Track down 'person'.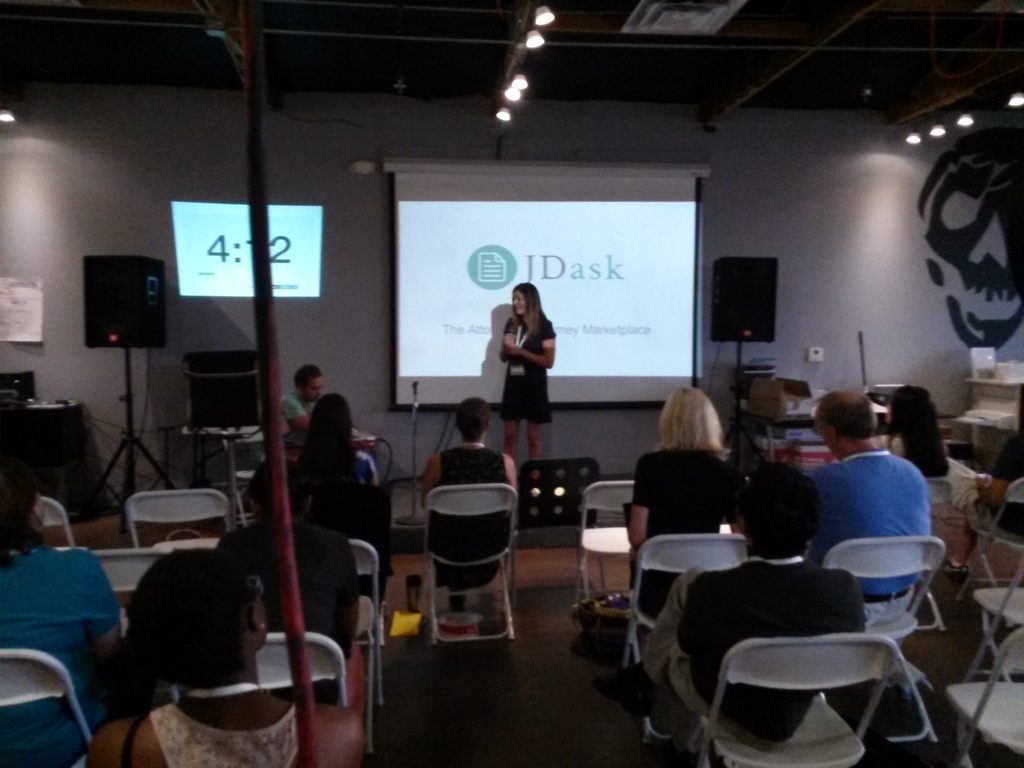
Tracked to x1=212, y1=457, x2=356, y2=700.
